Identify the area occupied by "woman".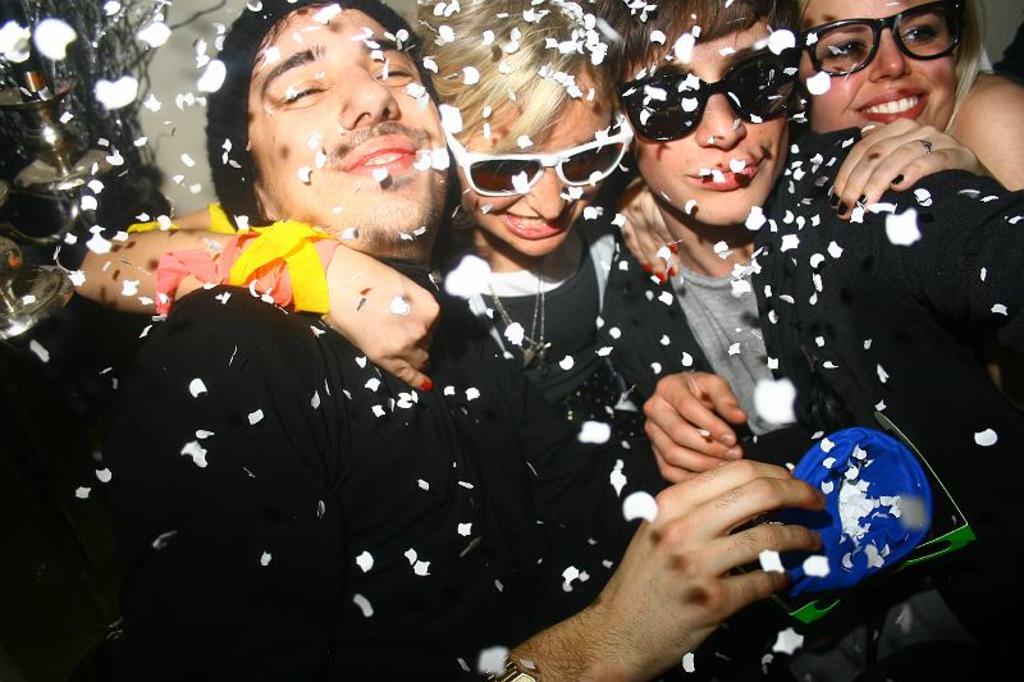
Area: select_region(799, 0, 1023, 189).
